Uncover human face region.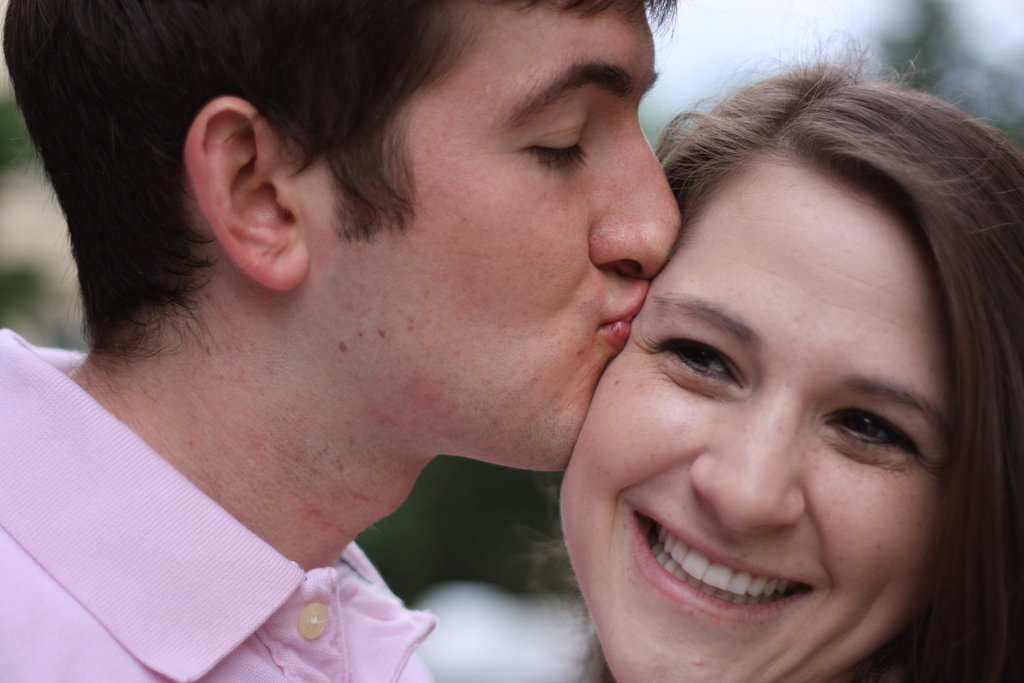
Uncovered: locate(314, 0, 682, 477).
